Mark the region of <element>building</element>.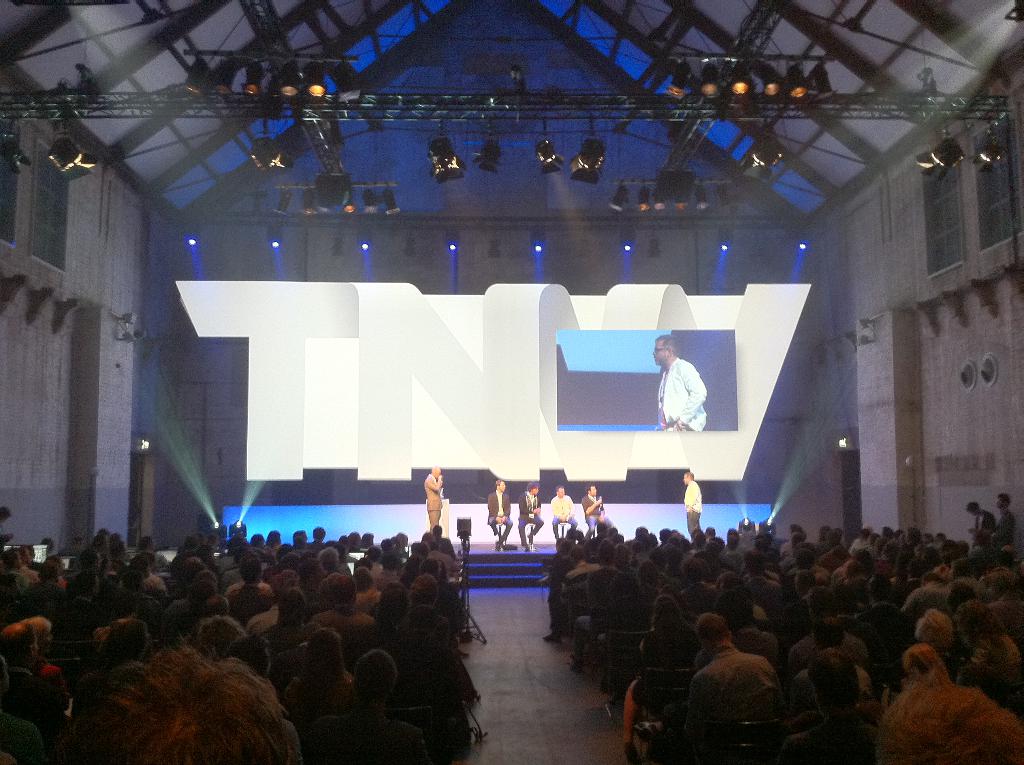
Region: rect(0, 0, 1023, 764).
